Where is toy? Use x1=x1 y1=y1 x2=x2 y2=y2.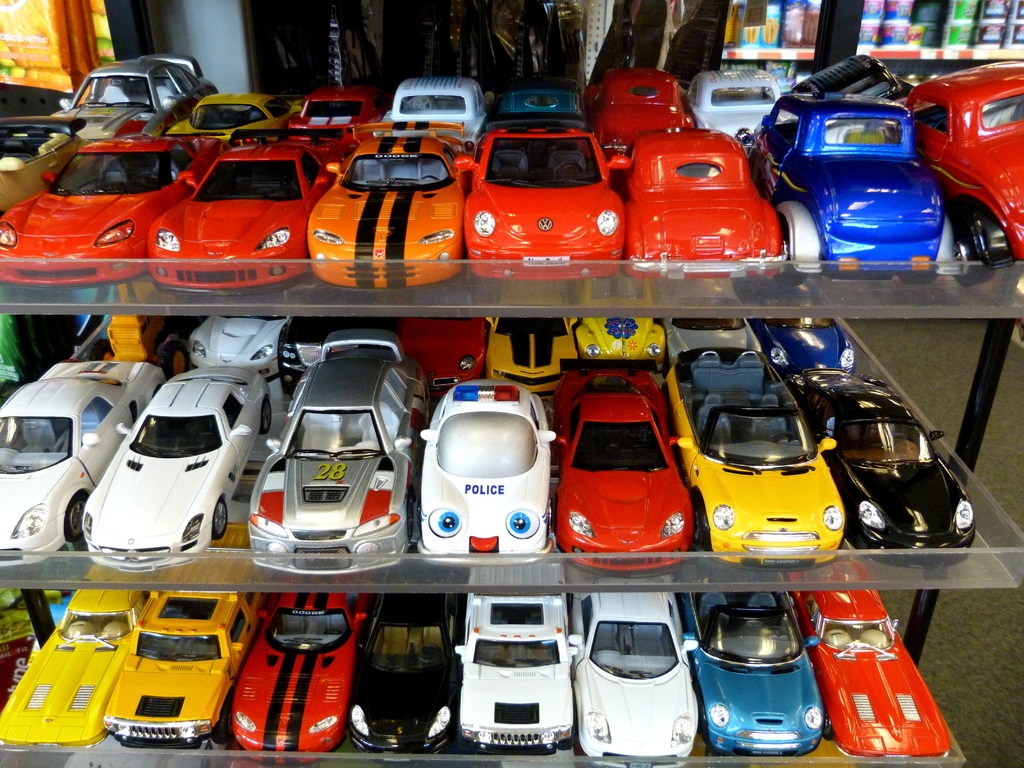
x1=486 y1=321 x2=572 y2=392.
